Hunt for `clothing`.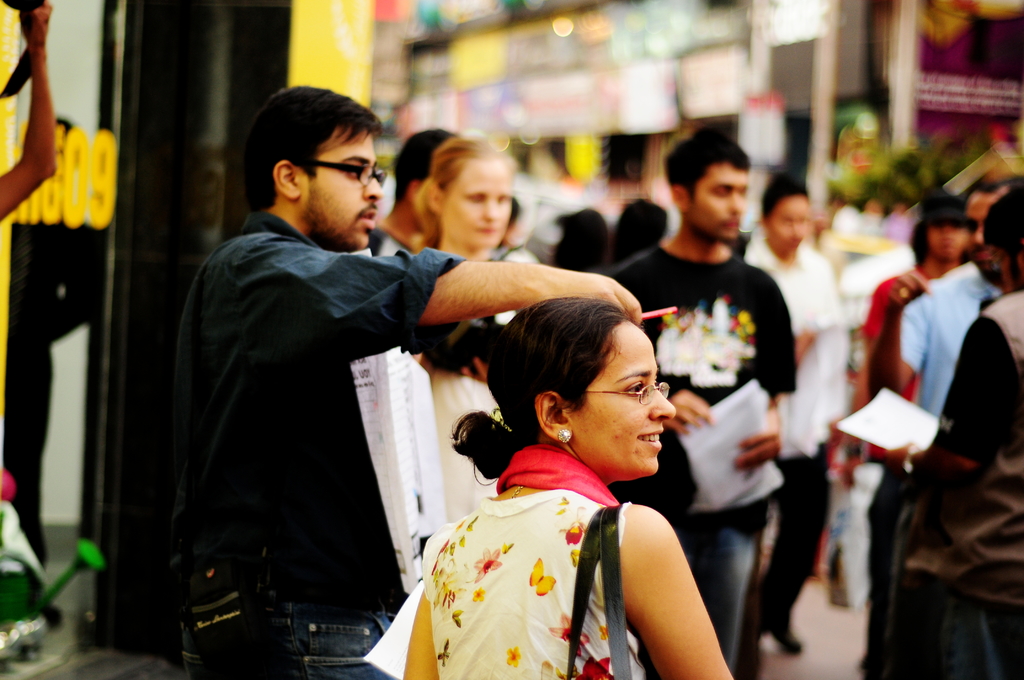
Hunted down at BBox(602, 232, 791, 679).
